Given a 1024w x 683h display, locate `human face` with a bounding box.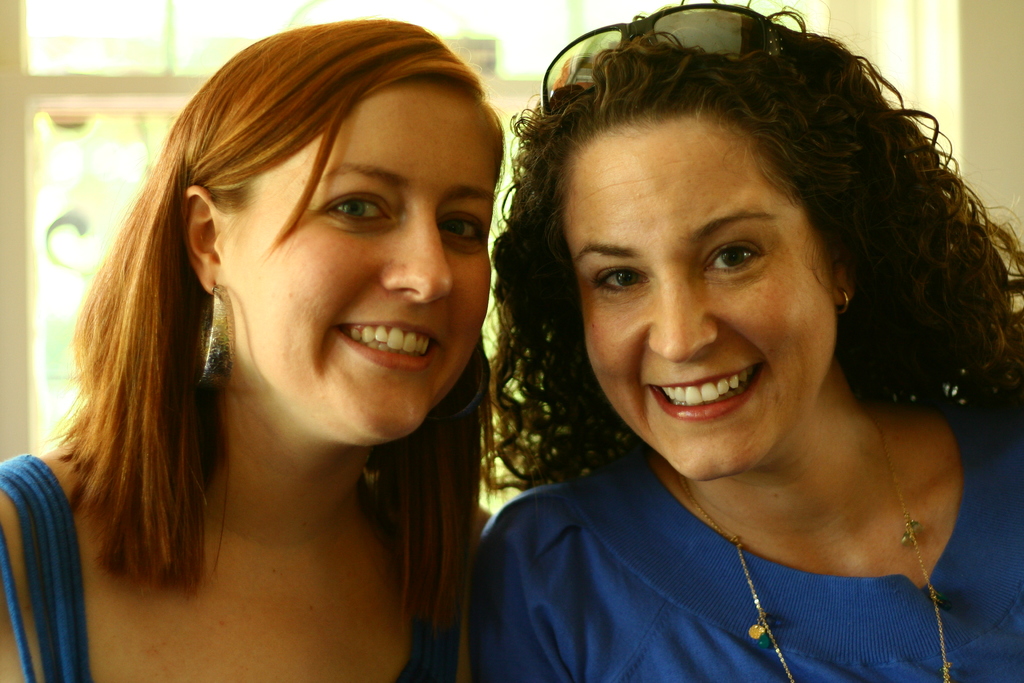
Located: BBox(234, 86, 492, 445).
